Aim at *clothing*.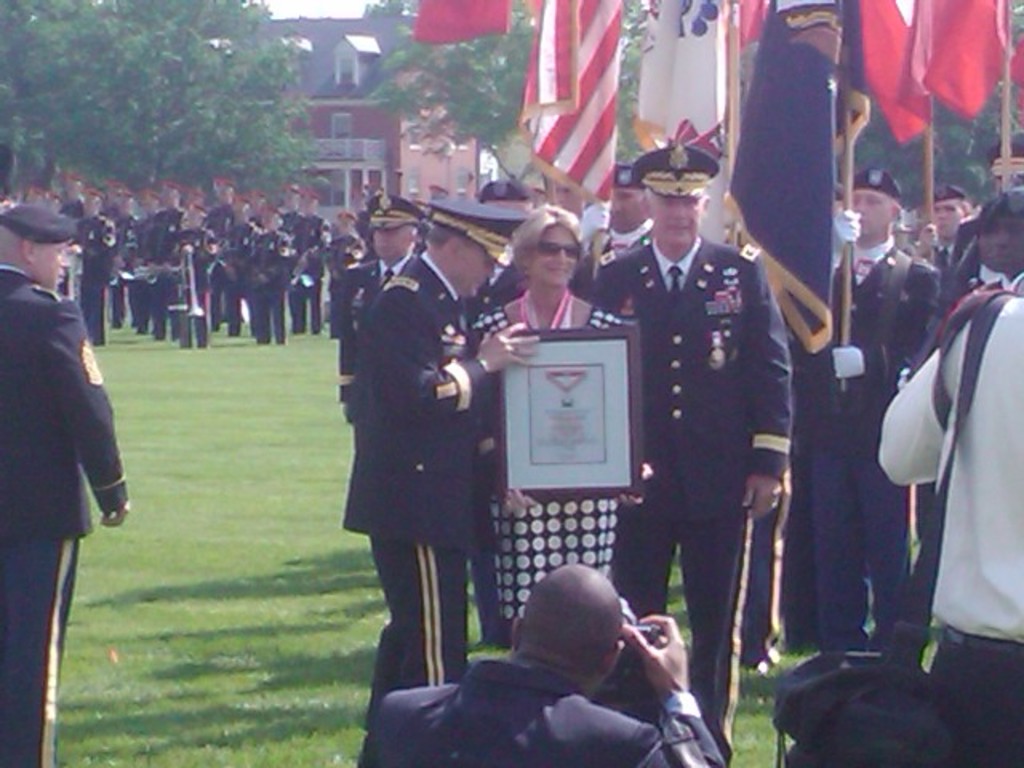
Aimed at (818,246,944,646).
